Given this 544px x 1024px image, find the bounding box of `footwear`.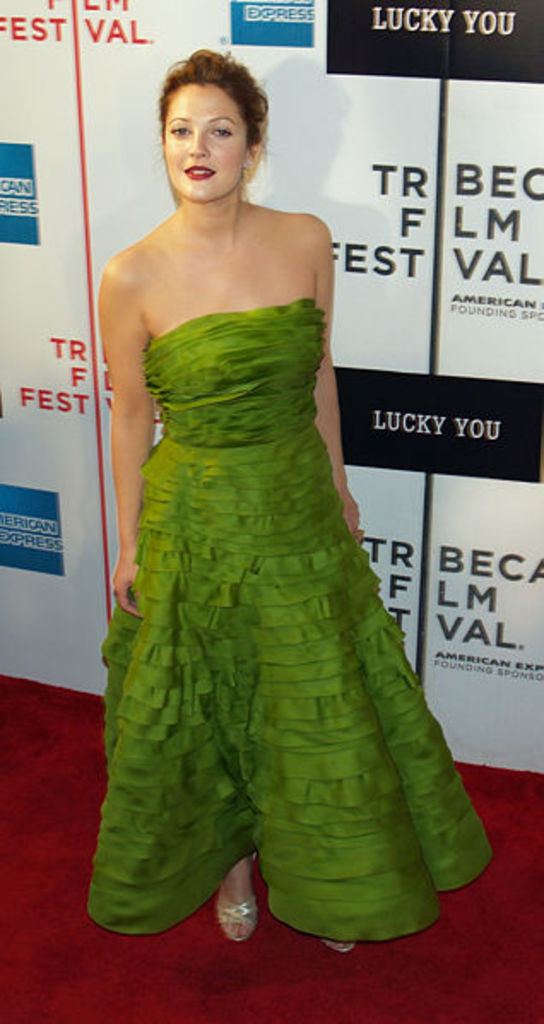
325:940:361:959.
